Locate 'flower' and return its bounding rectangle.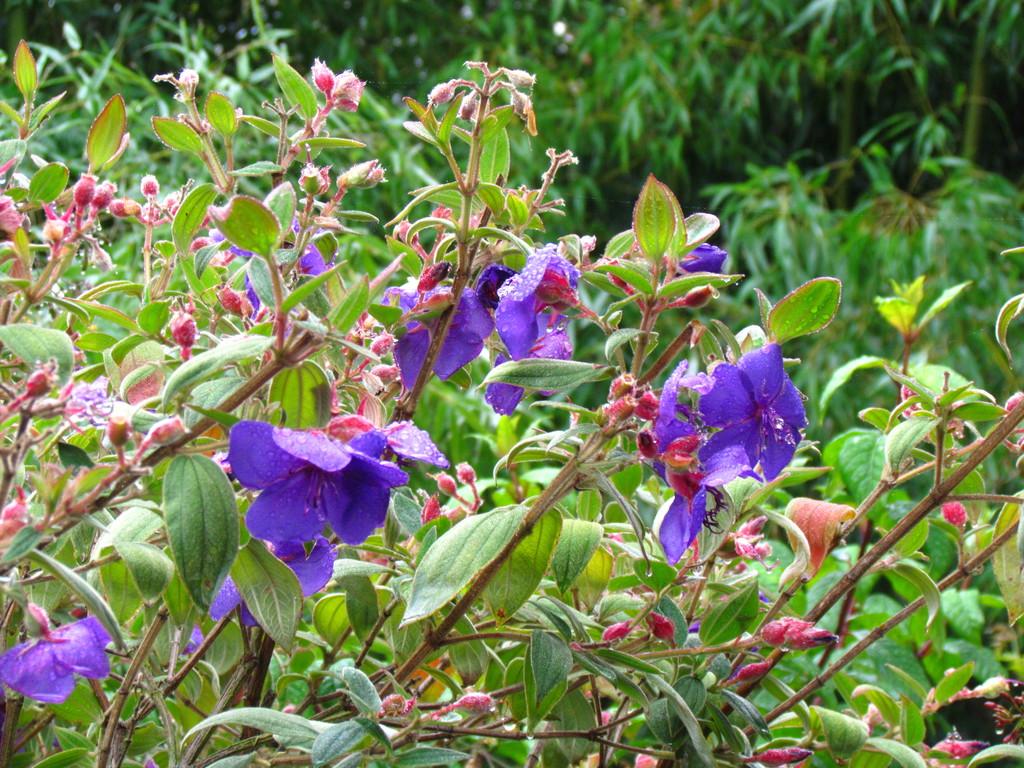
671 239 732 271.
